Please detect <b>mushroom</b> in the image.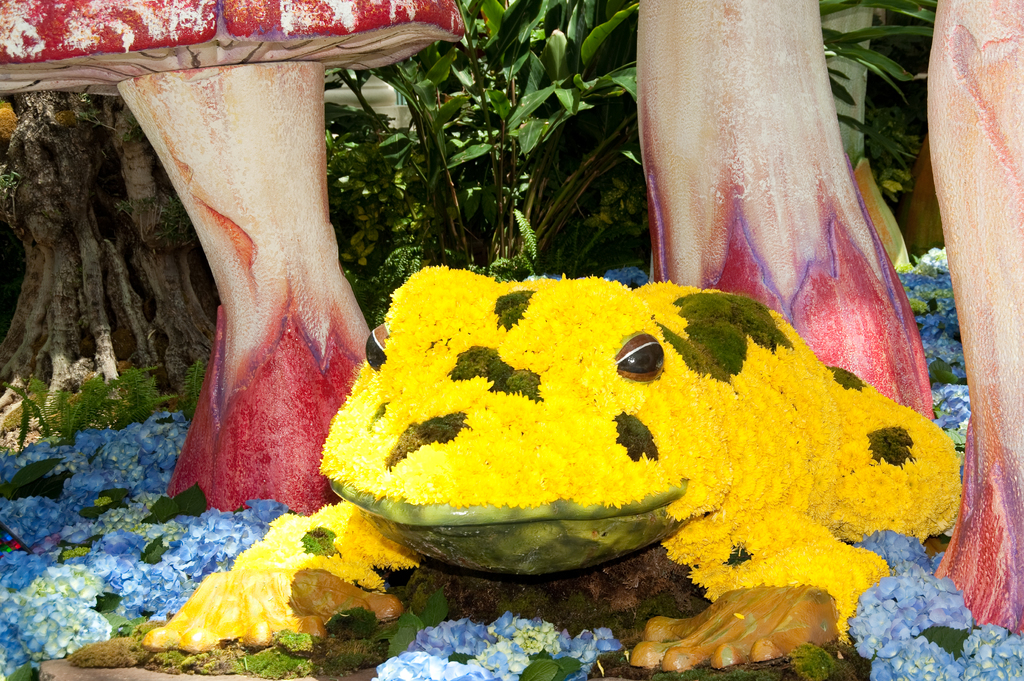
{"x1": 0, "y1": 0, "x2": 470, "y2": 518}.
